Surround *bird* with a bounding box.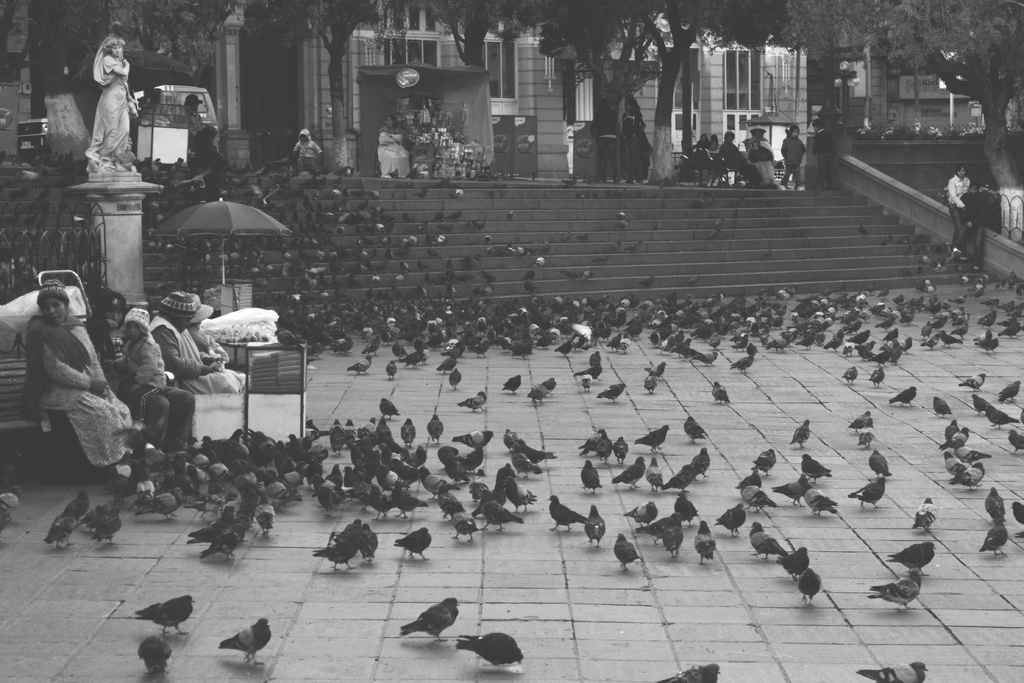
(x1=590, y1=346, x2=600, y2=365).
